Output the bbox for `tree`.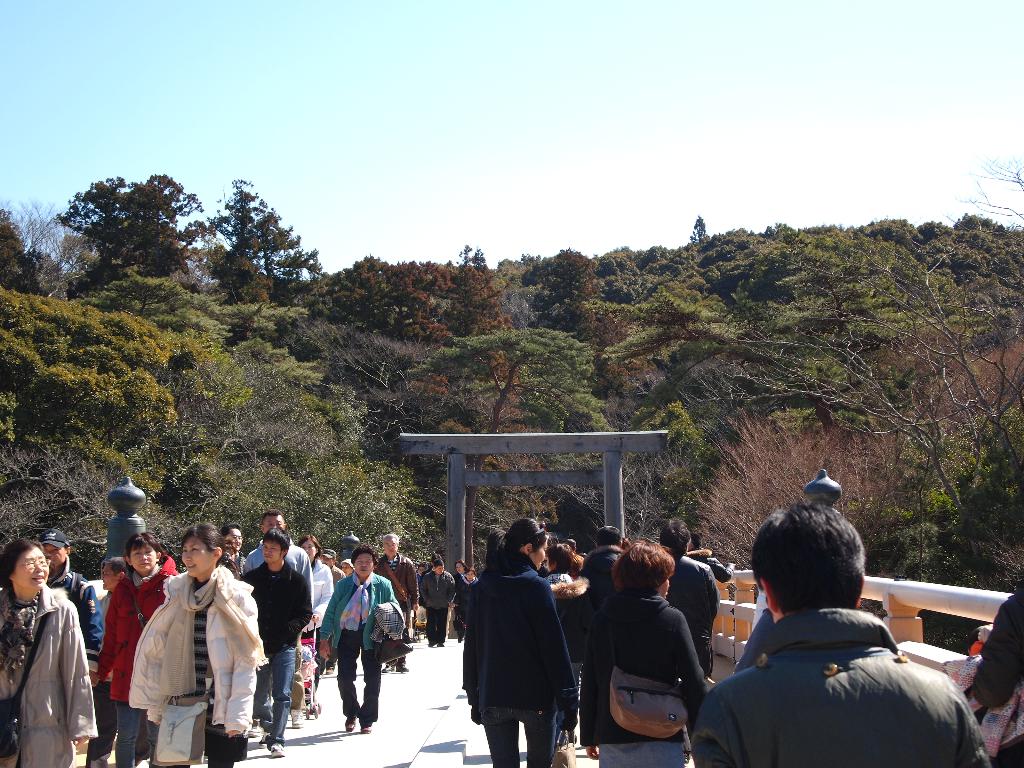
[201,177,329,307].
